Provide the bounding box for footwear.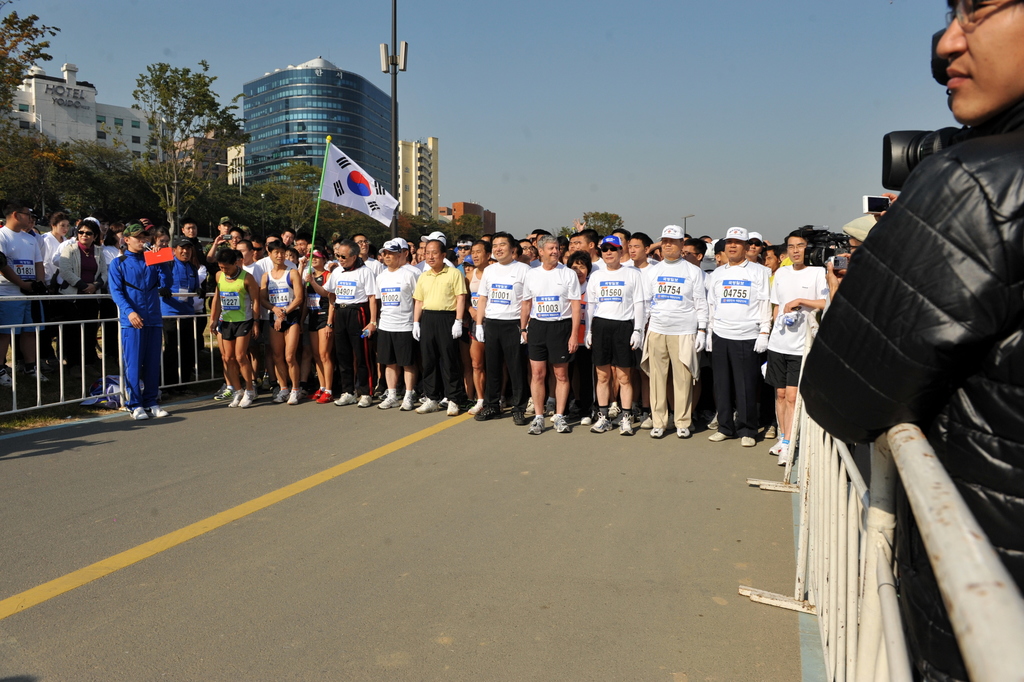
[left=443, top=398, right=460, bottom=414].
